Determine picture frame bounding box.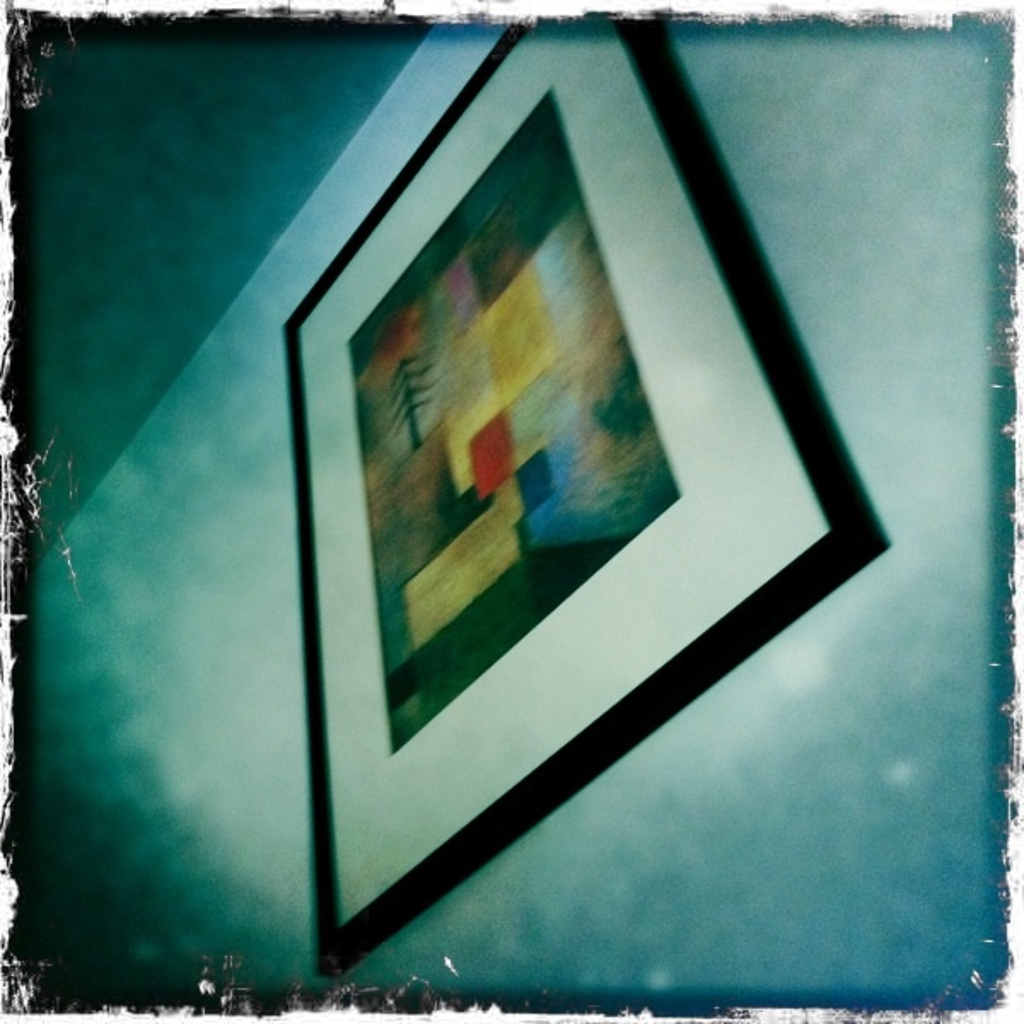
Determined: 282,12,889,983.
